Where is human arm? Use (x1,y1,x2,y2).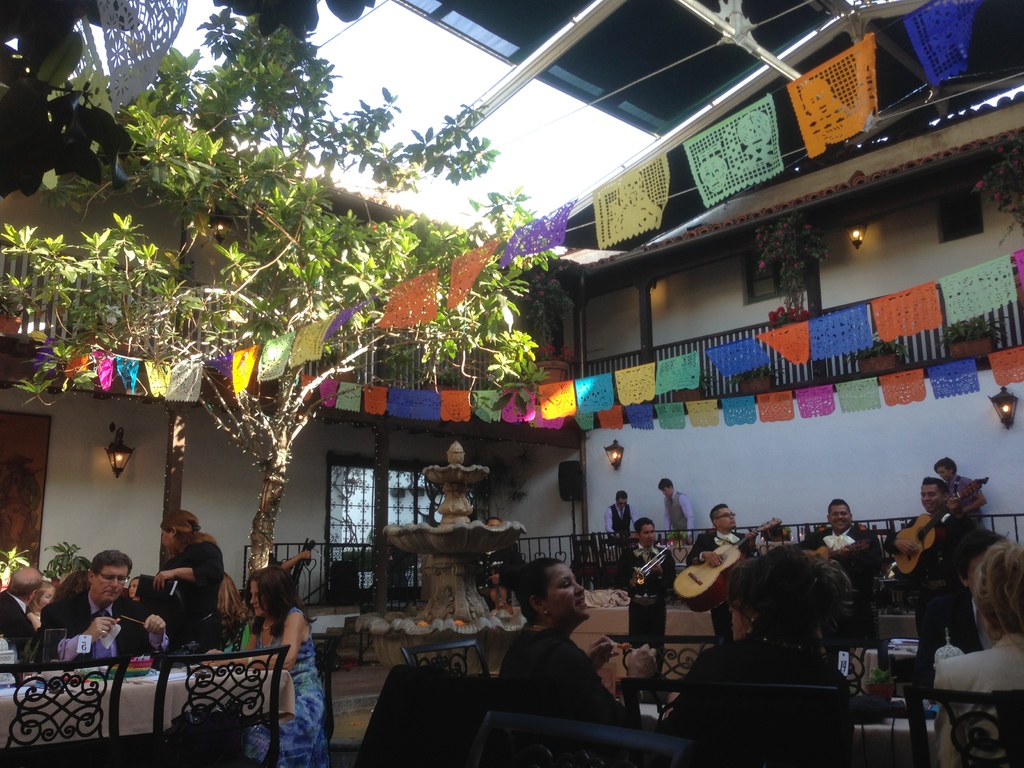
(603,509,611,538).
